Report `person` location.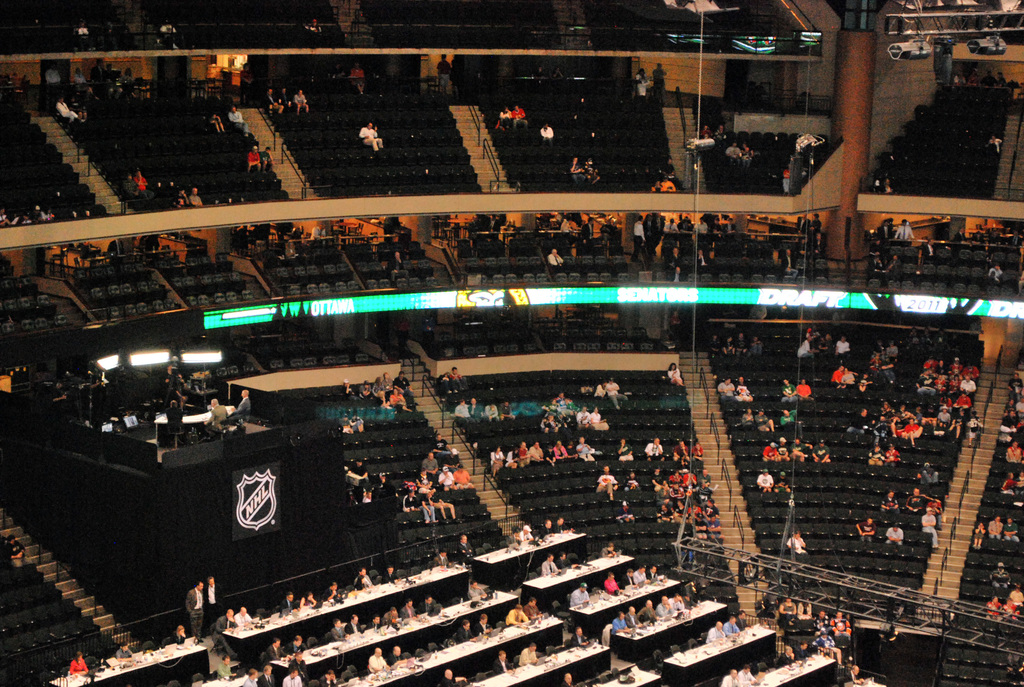
Report: locate(189, 181, 205, 209).
